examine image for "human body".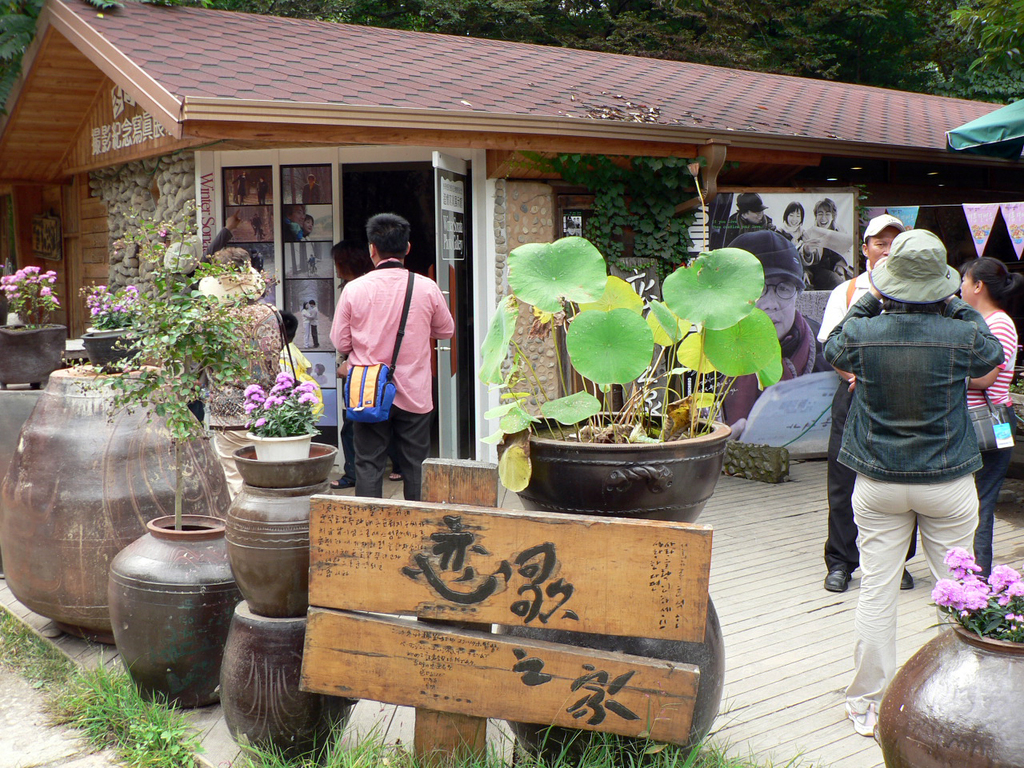
Examination result: (798,201,852,249).
